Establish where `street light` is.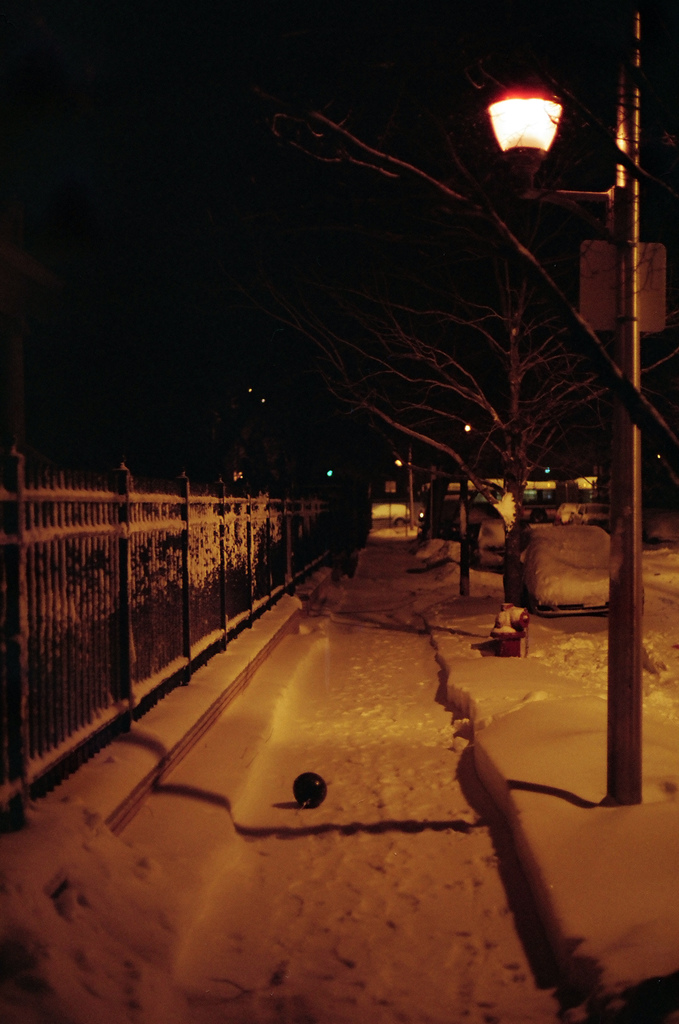
Established at [483,0,655,819].
